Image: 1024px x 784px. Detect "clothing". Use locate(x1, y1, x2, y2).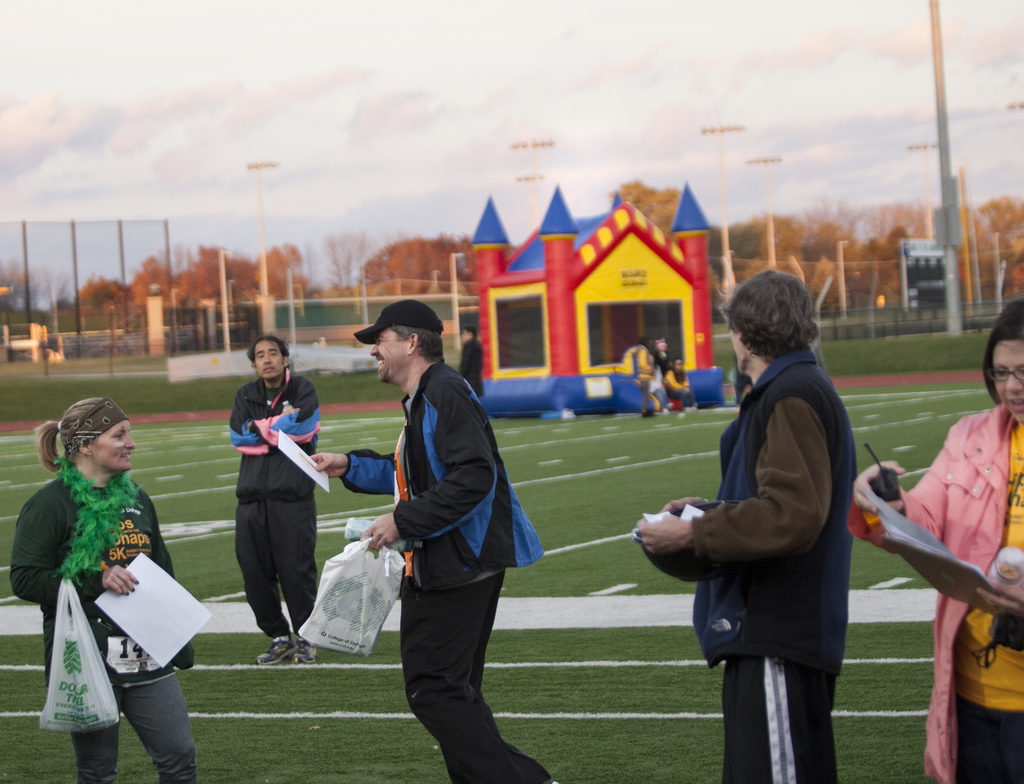
locate(634, 344, 655, 412).
